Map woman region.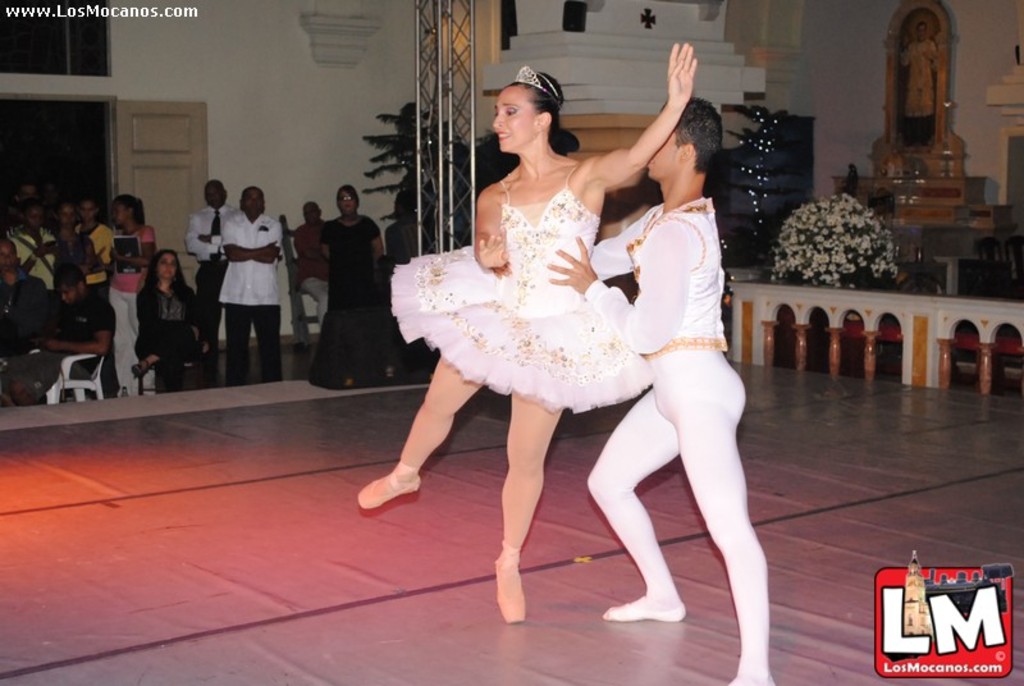
Mapped to rect(355, 41, 692, 622).
